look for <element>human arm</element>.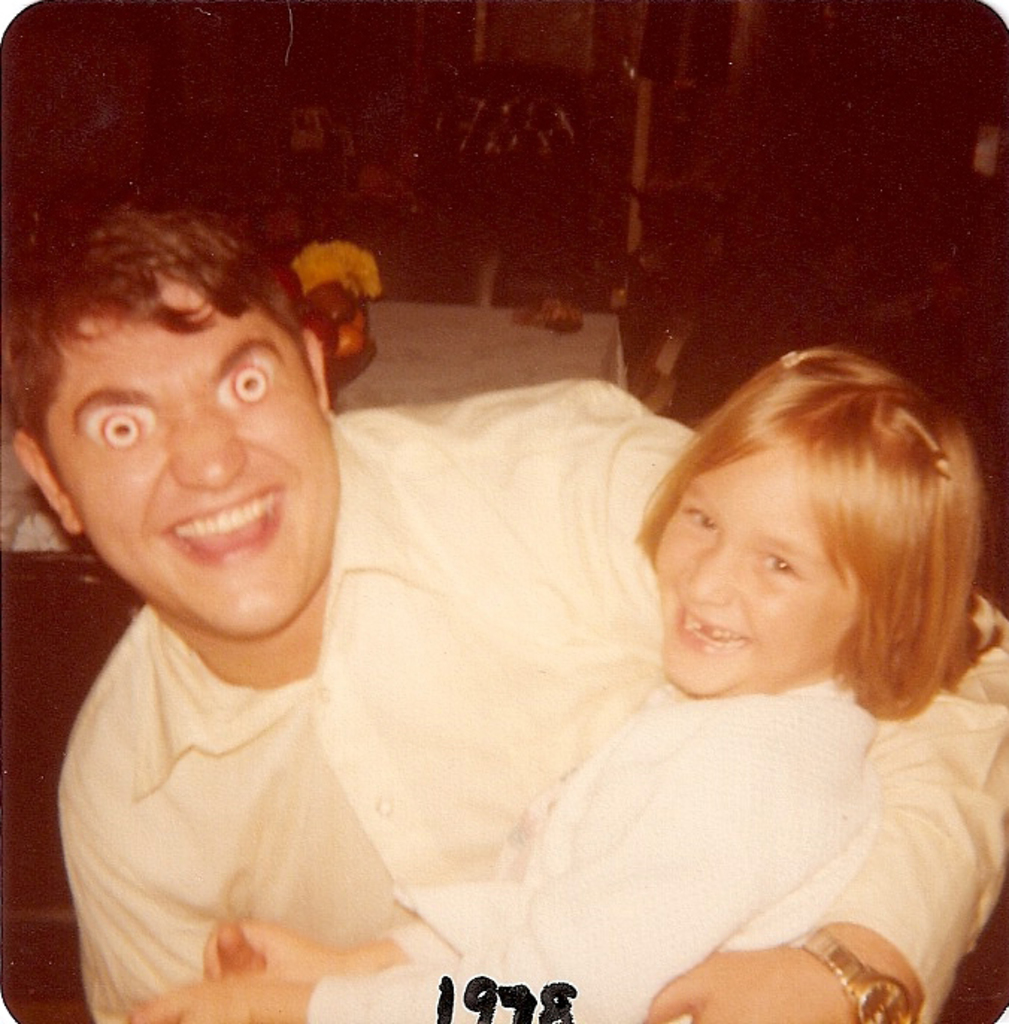
Found: (left=78, top=728, right=564, bottom=1023).
